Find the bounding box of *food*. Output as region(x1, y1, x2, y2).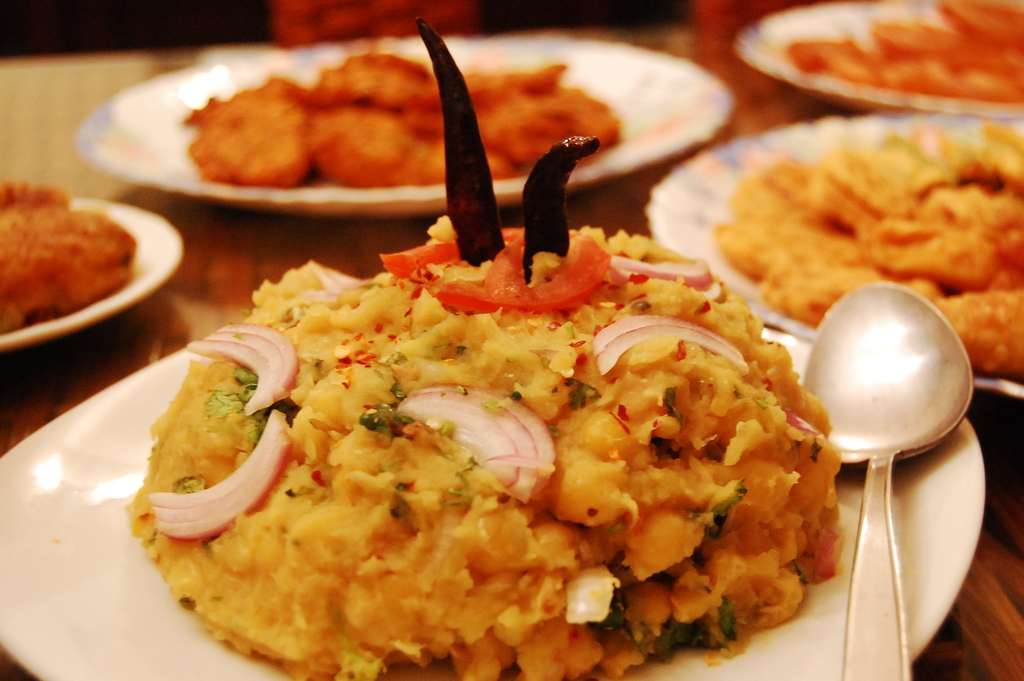
region(880, 113, 1023, 382).
